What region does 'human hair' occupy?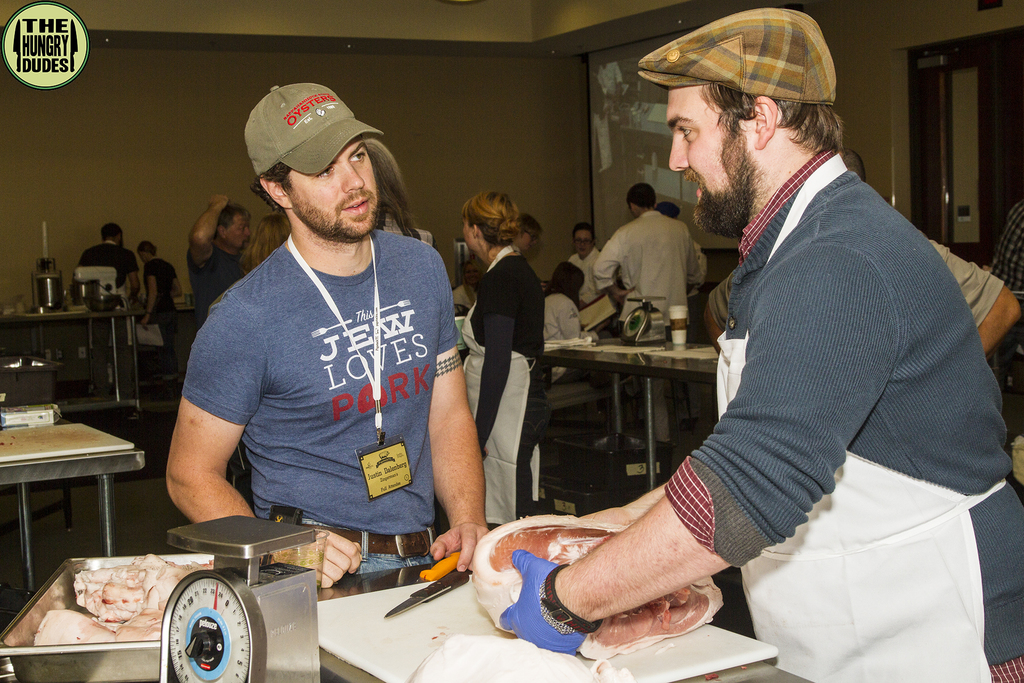
box=[135, 240, 157, 261].
